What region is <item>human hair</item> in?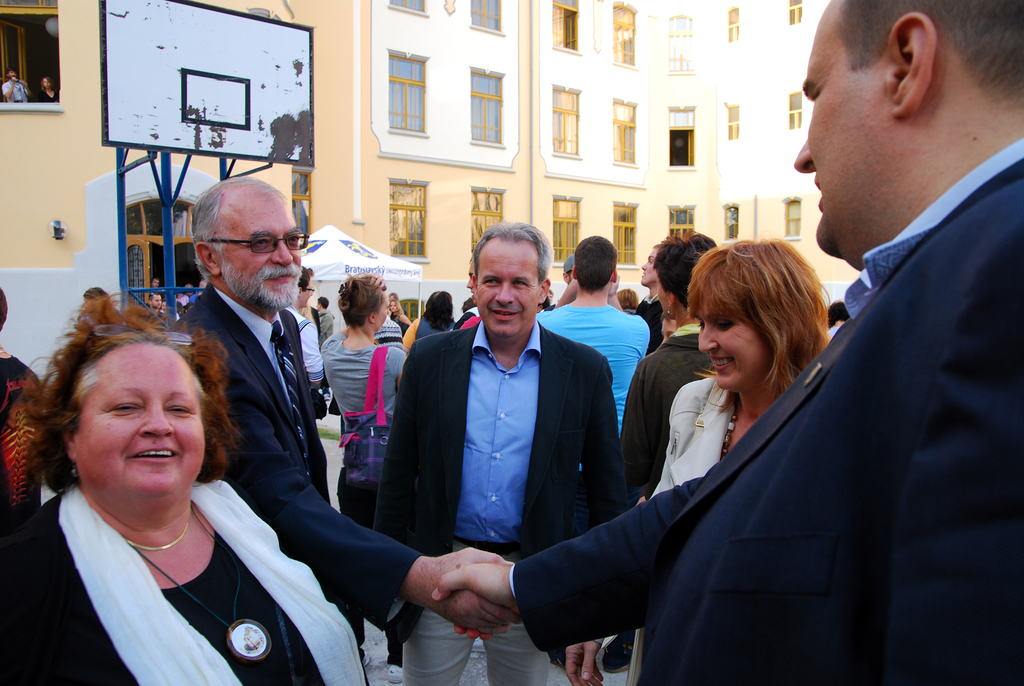
BBox(188, 176, 285, 278).
